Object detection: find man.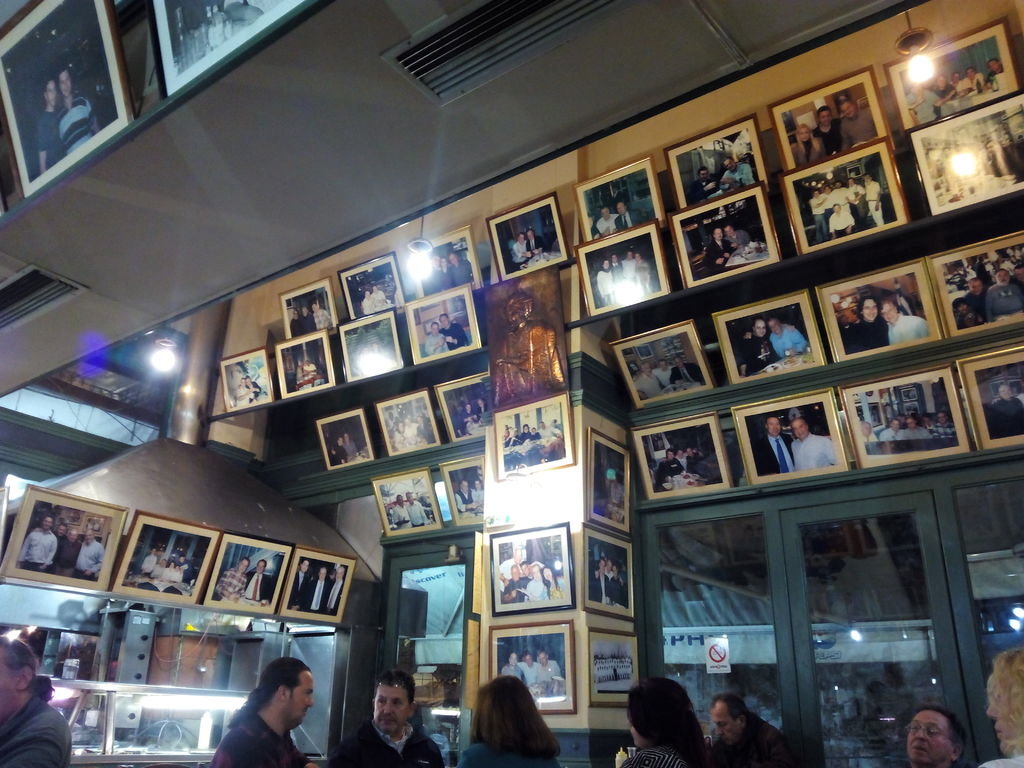
812, 109, 842, 154.
